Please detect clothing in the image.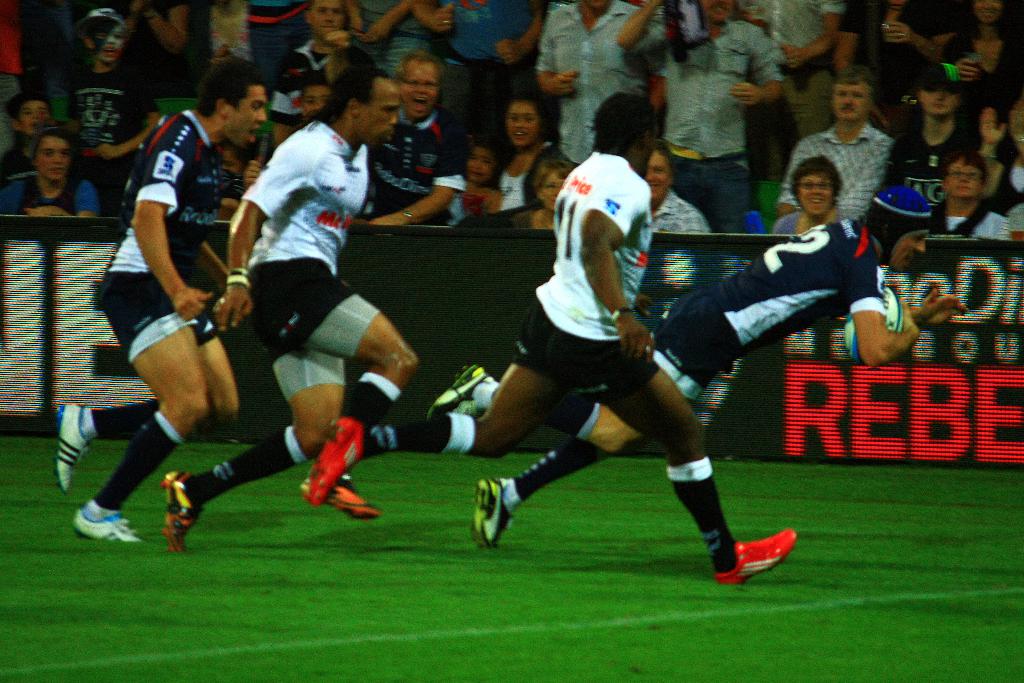
790, 100, 918, 221.
